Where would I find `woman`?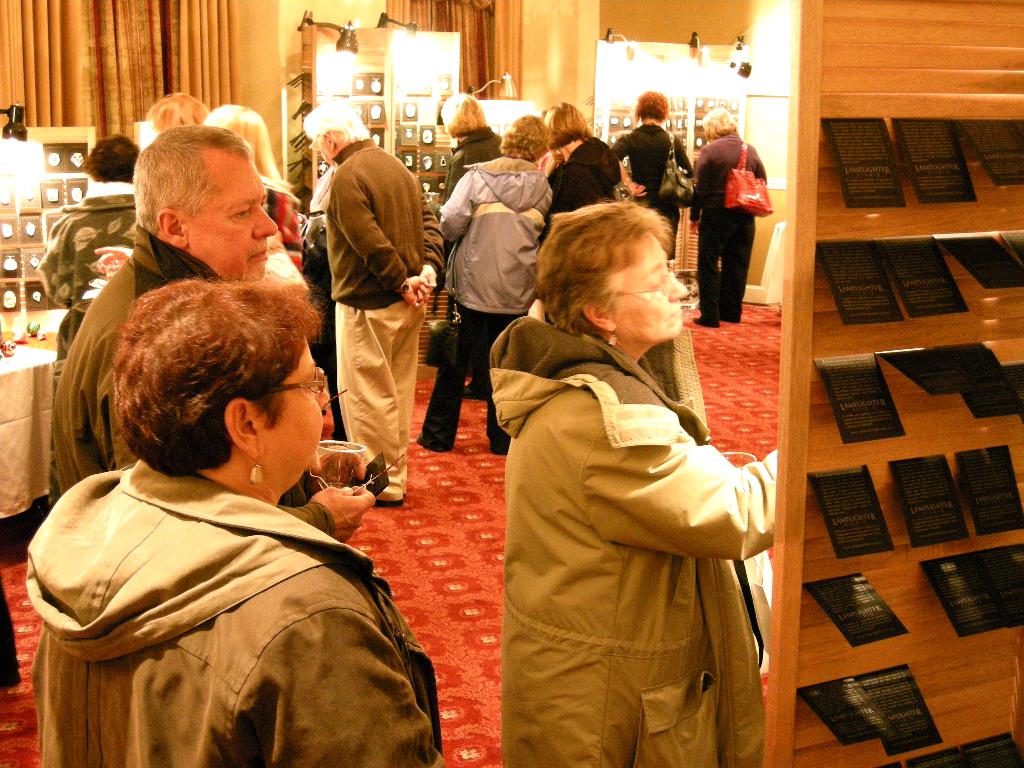
At box=[614, 90, 693, 264].
